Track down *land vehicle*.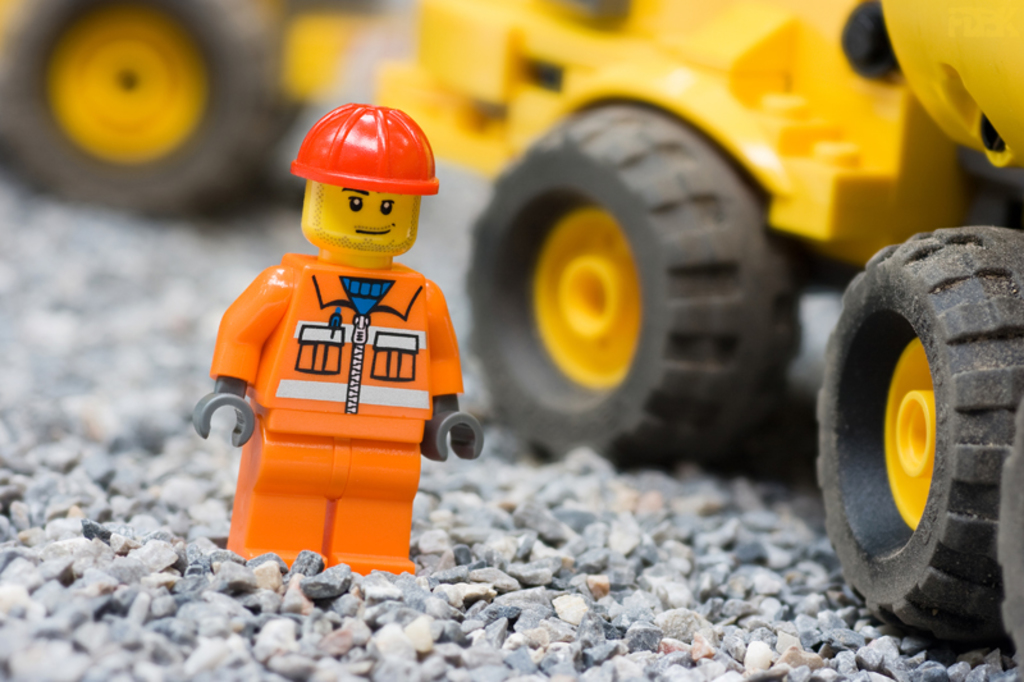
Tracked to 0, 0, 380, 228.
